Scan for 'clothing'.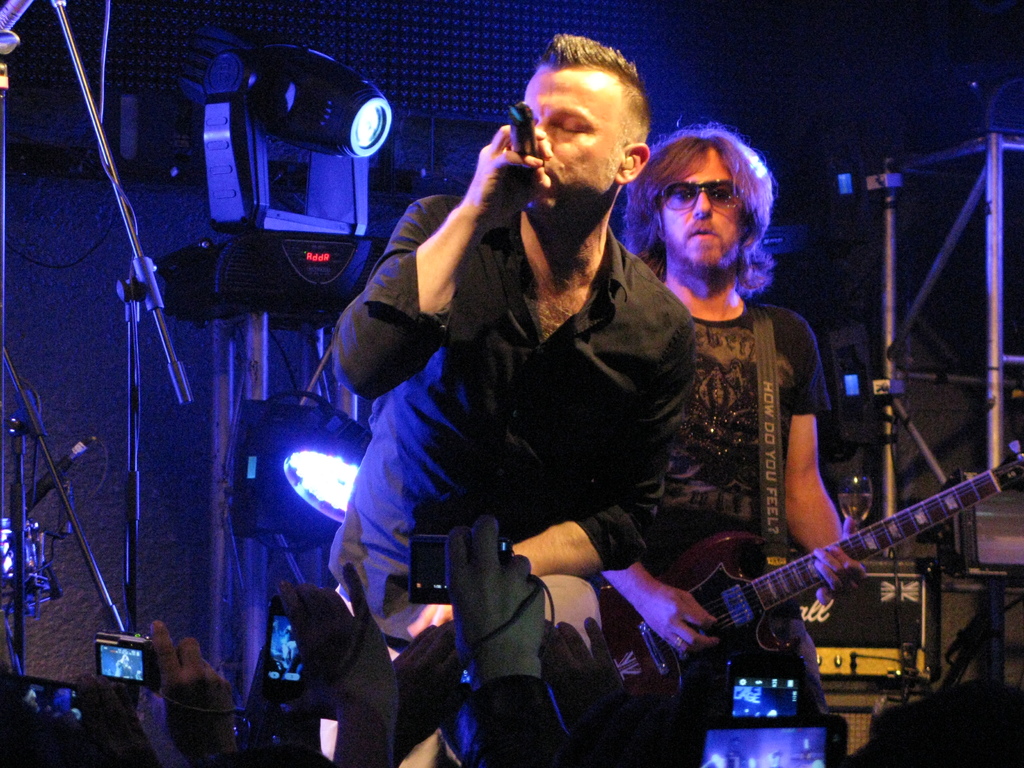
Scan result: 118 663 131 678.
